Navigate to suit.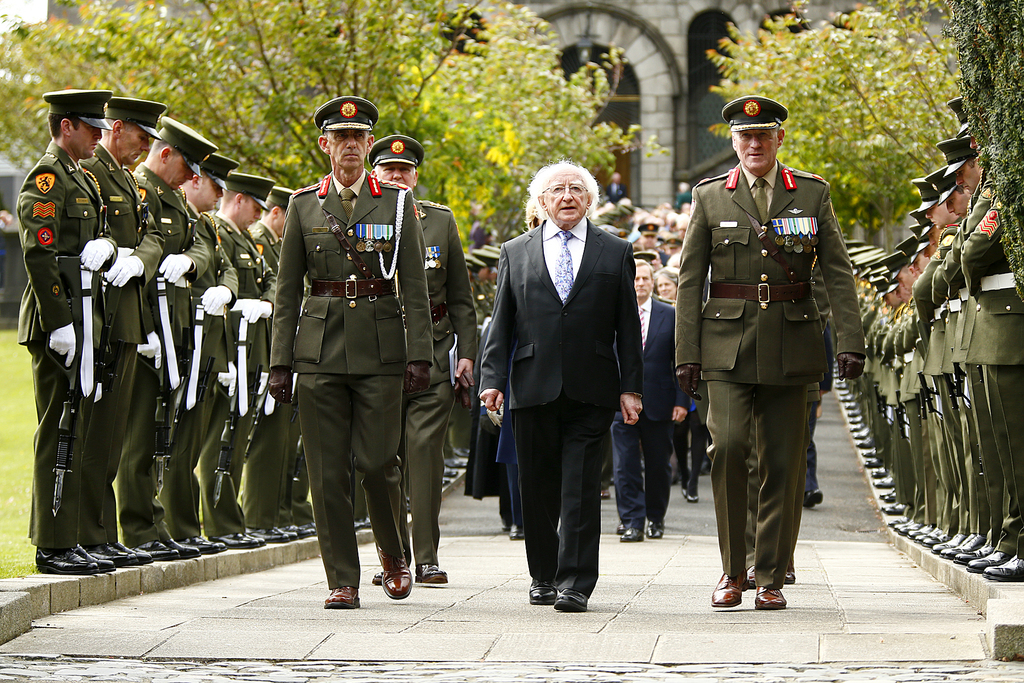
Navigation target: region(609, 295, 692, 532).
